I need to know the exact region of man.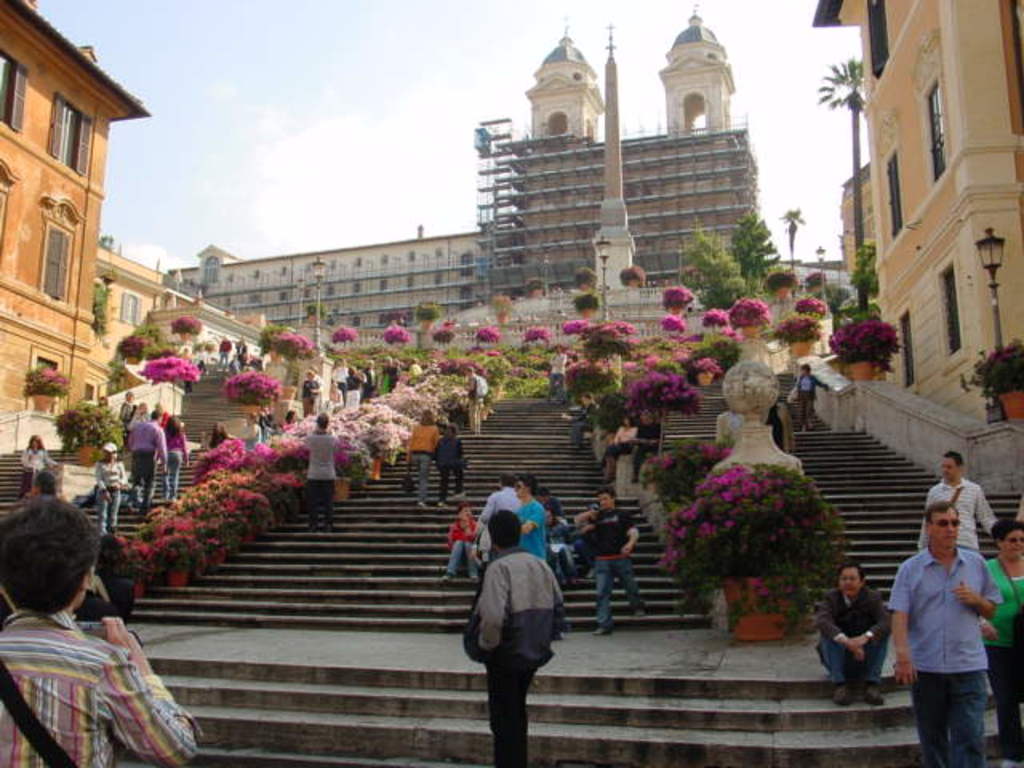
Region: Rect(126, 406, 163, 510).
